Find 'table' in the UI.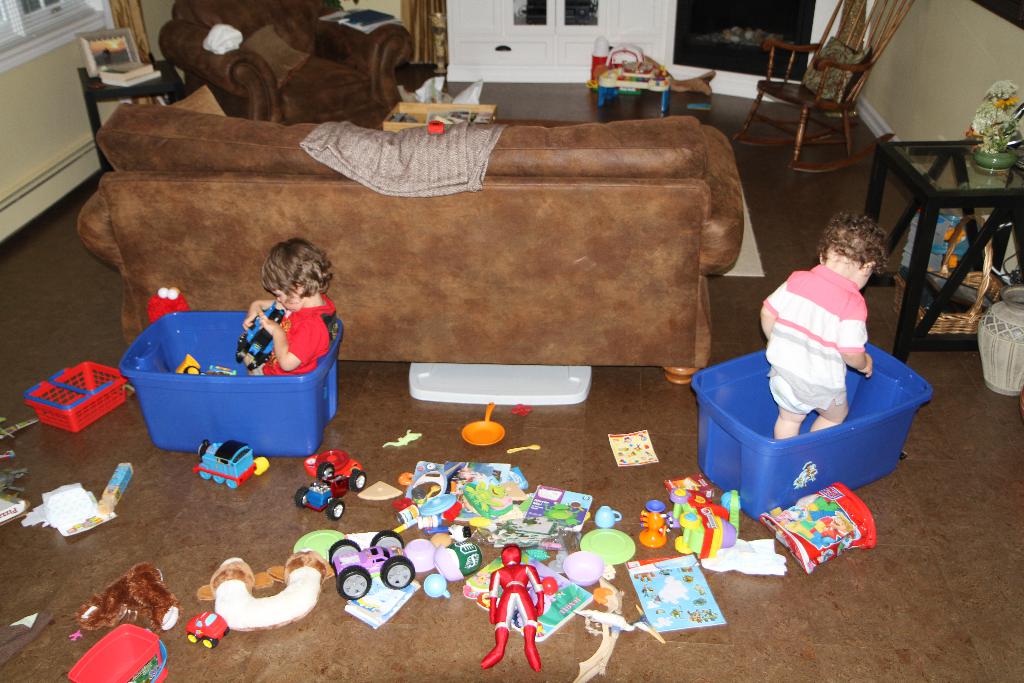
UI element at left=76, top=58, right=188, bottom=173.
